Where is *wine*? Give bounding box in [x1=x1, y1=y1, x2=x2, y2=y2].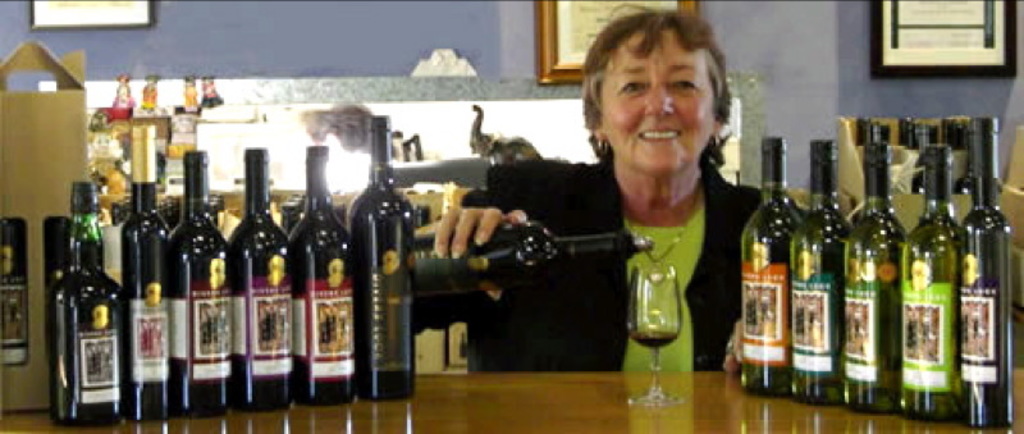
[x1=790, y1=138, x2=846, y2=402].
